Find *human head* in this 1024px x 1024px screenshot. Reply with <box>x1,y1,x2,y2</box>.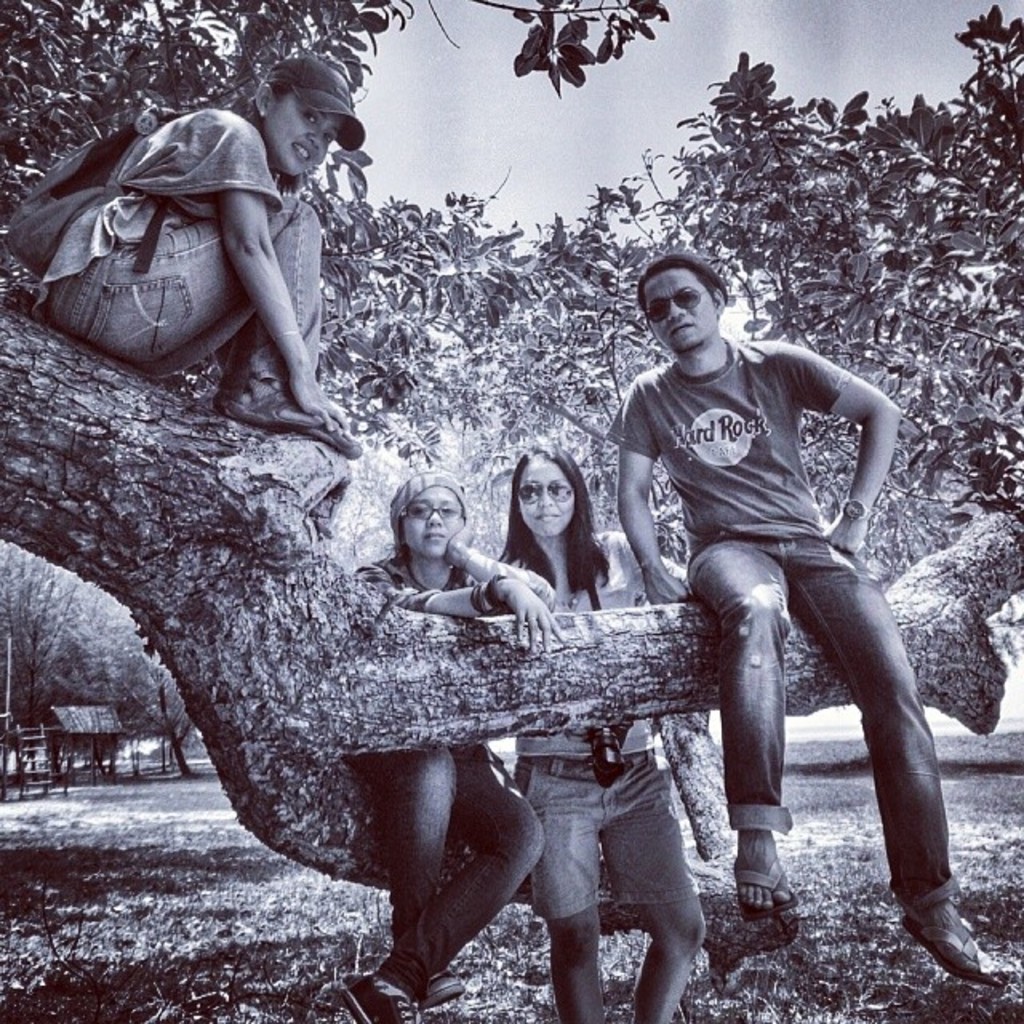
<box>394,469,469,563</box>.
